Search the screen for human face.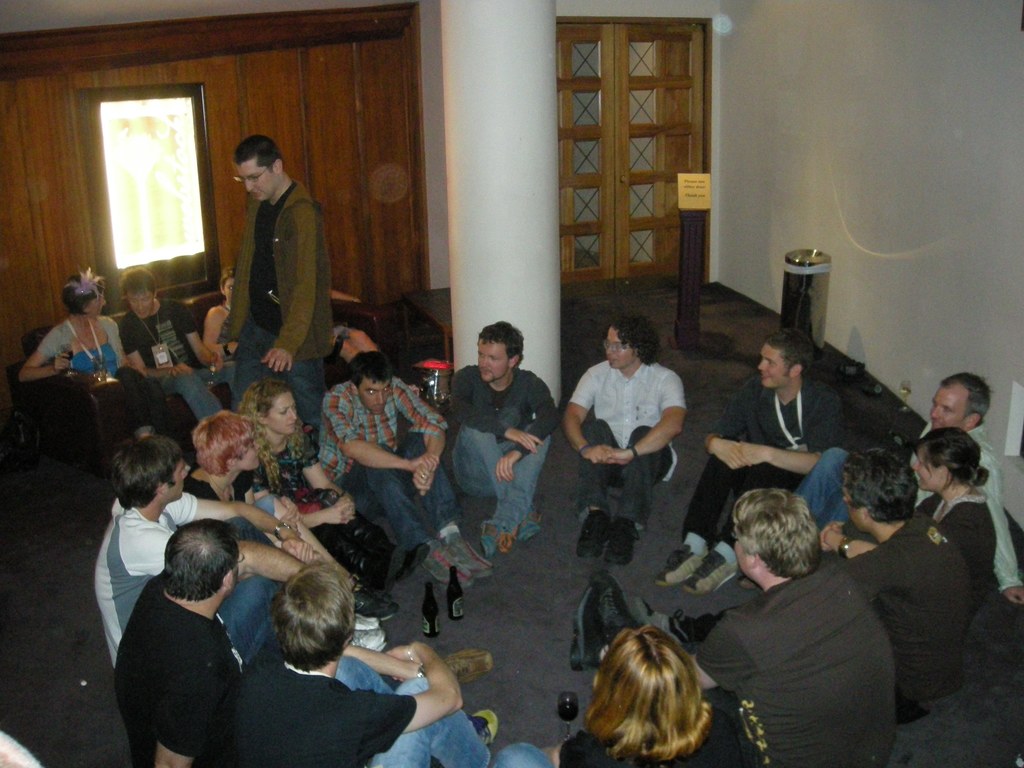
Found at Rect(609, 330, 631, 373).
